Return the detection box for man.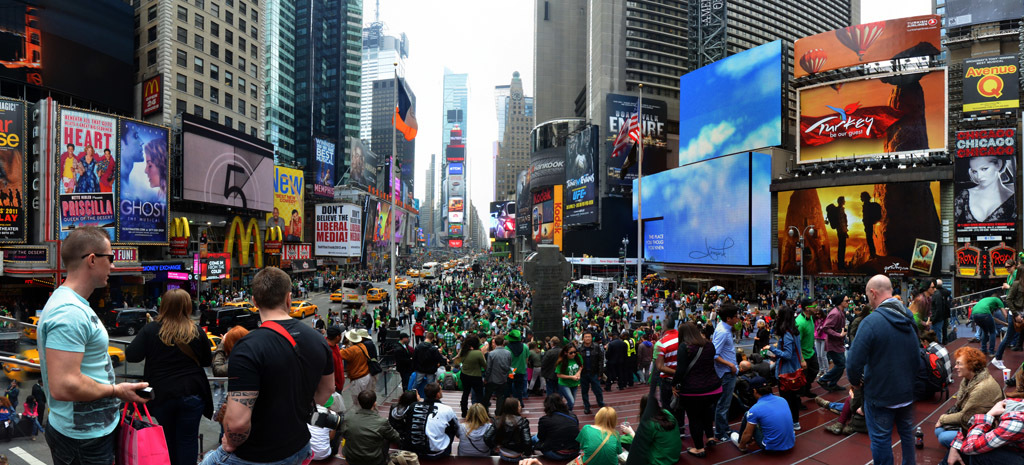
locate(478, 334, 514, 416).
